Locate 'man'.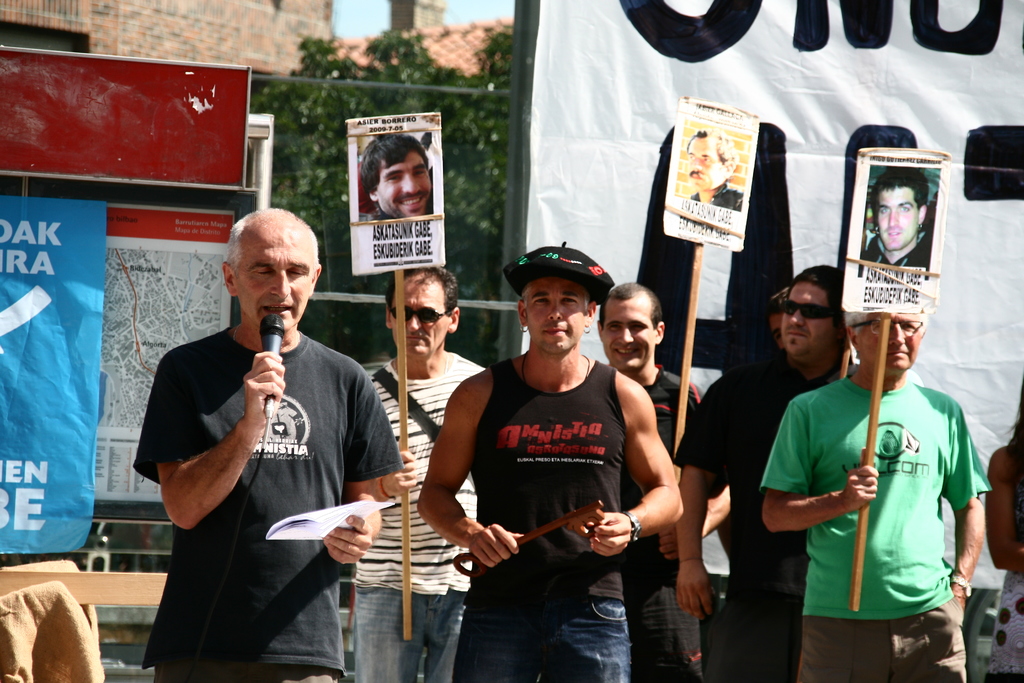
Bounding box: 673, 256, 854, 682.
